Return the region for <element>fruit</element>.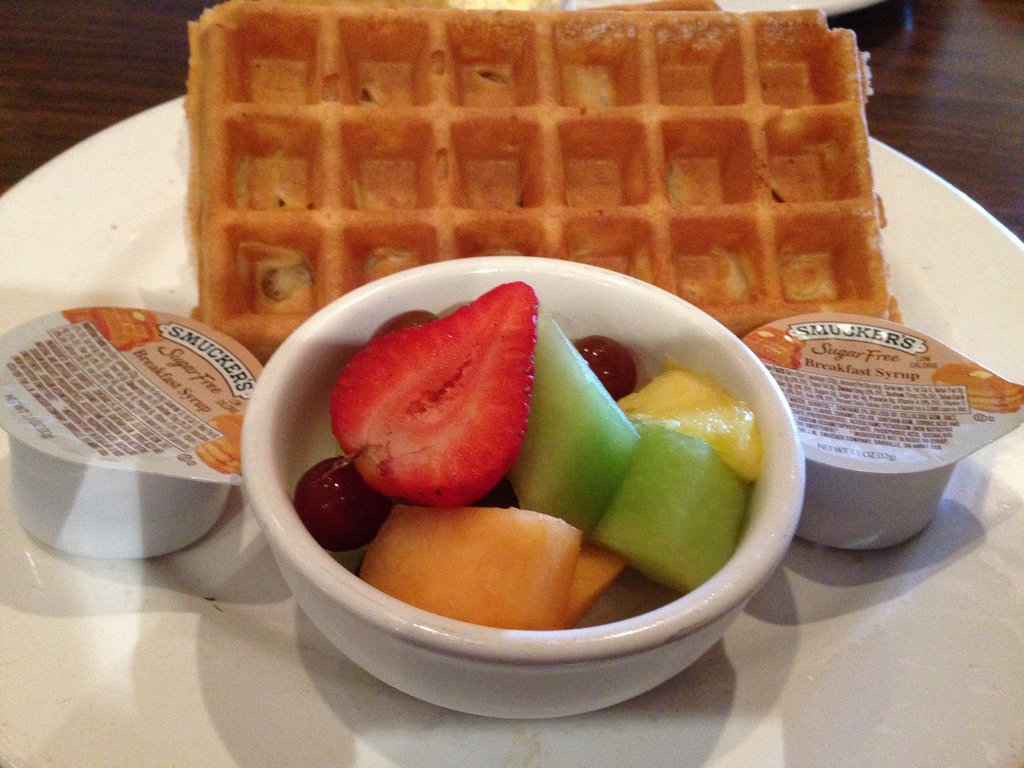
(x1=595, y1=396, x2=753, y2=605).
